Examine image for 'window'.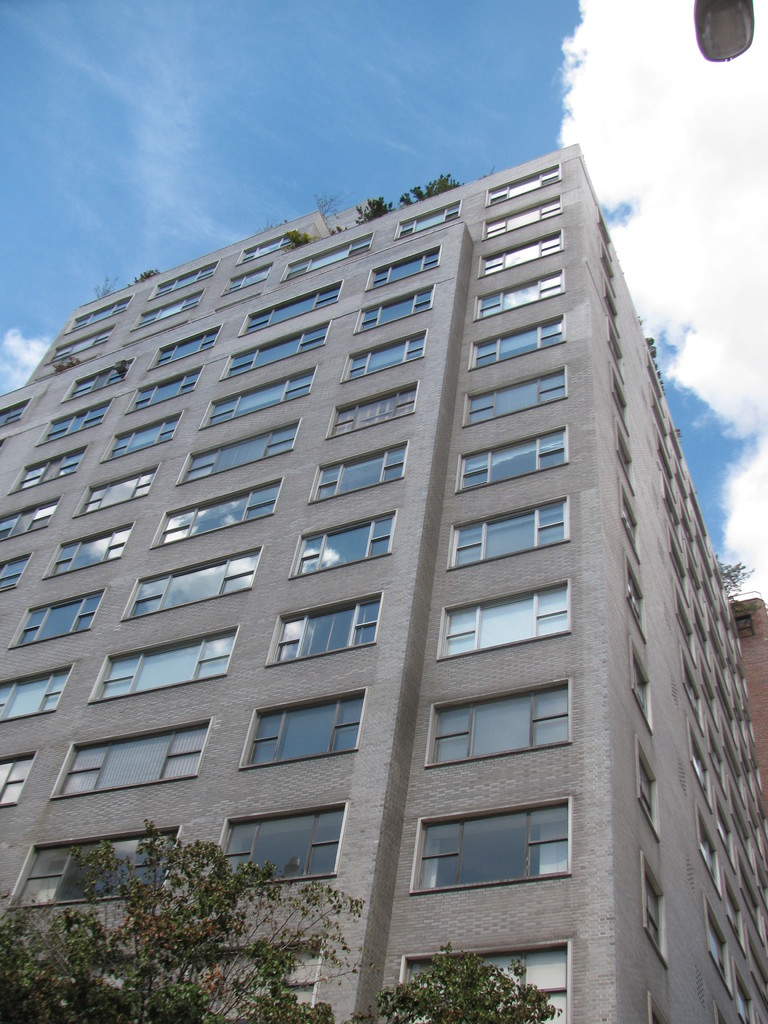
Examination result: crop(135, 290, 205, 330).
